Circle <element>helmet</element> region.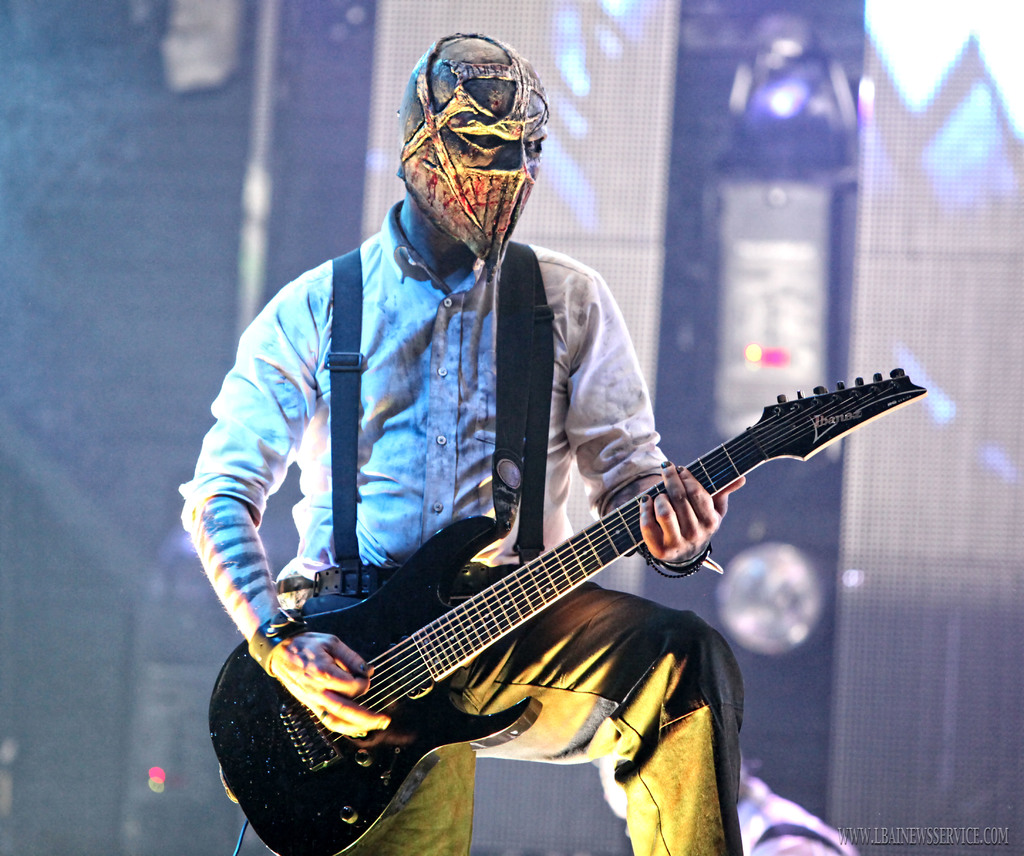
Region: <bbox>395, 35, 540, 269</bbox>.
